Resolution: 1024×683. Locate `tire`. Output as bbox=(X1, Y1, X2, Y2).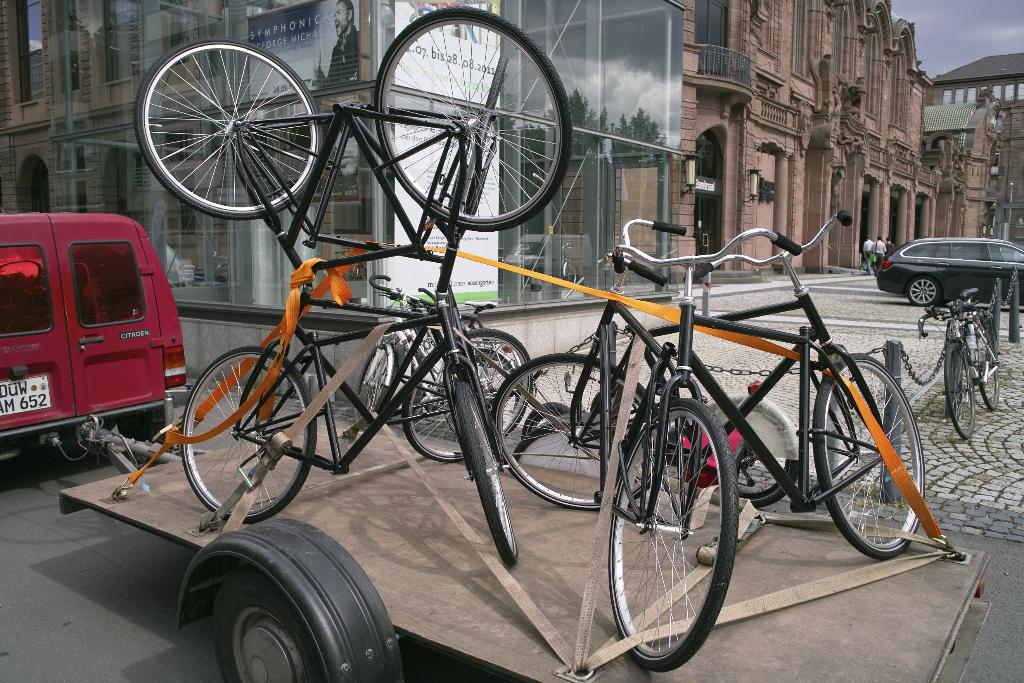
bbox=(452, 377, 524, 563).
